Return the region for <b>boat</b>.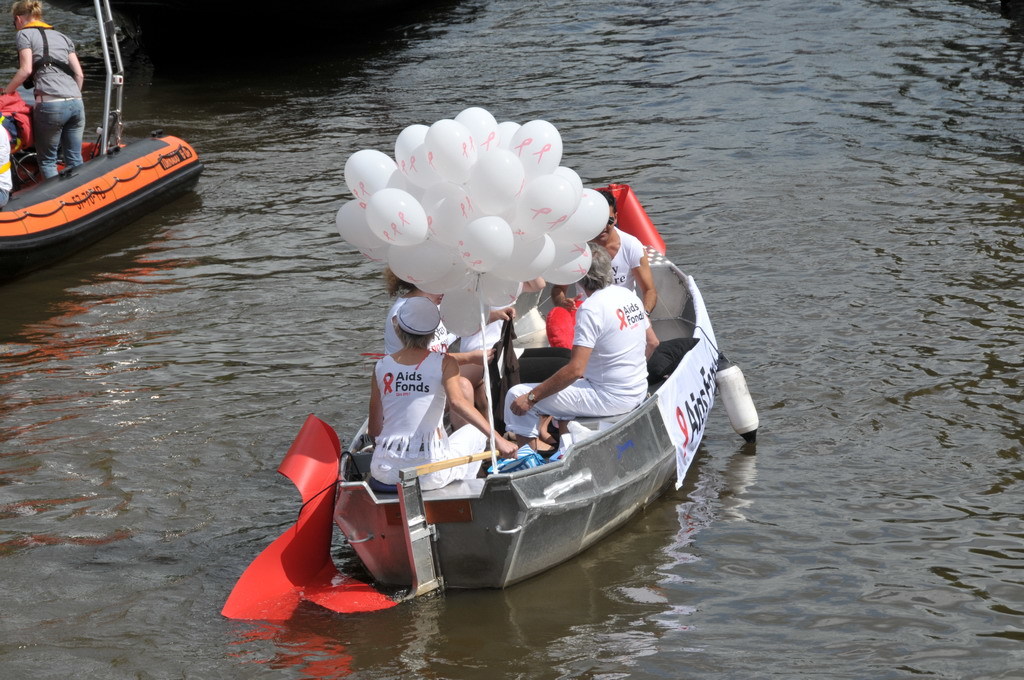
(0, 0, 204, 258).
